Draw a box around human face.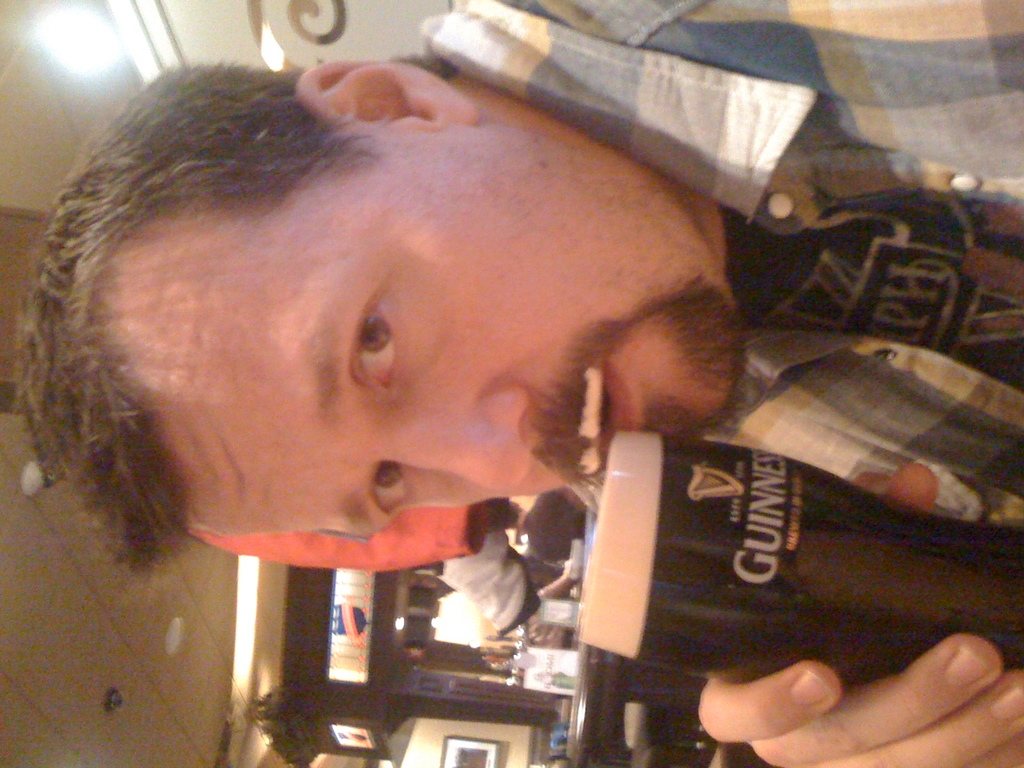
detection(93, 124, 755, 541).
